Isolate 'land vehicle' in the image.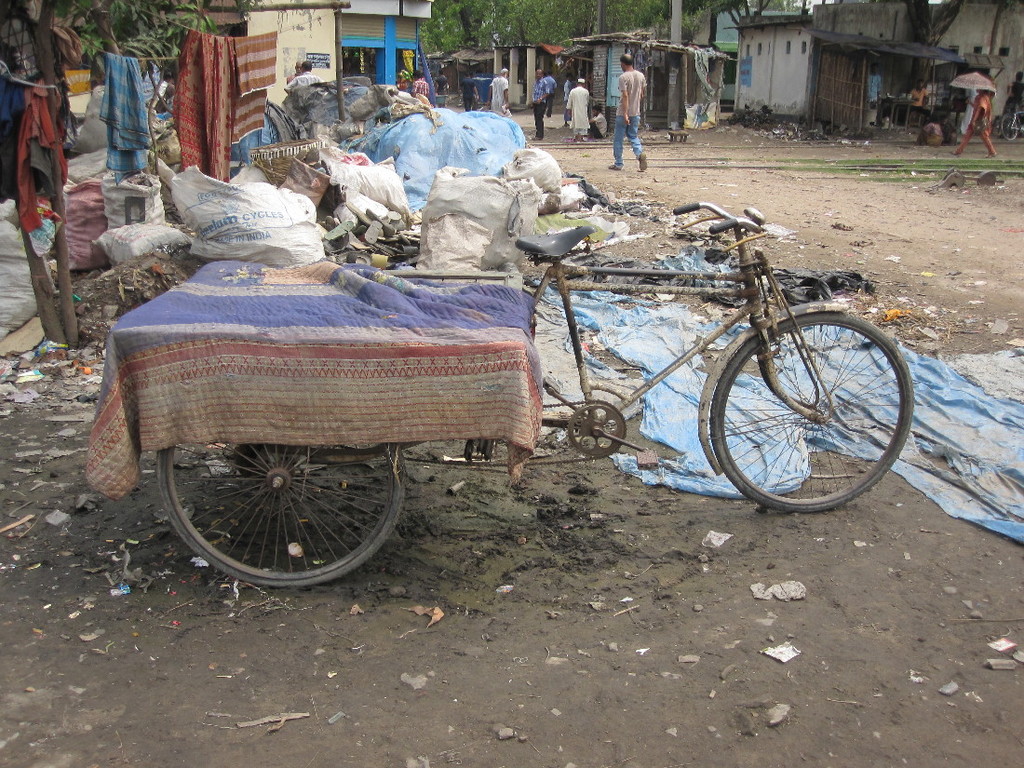
Isolated region: select_region(126, 175, 948, 589).
